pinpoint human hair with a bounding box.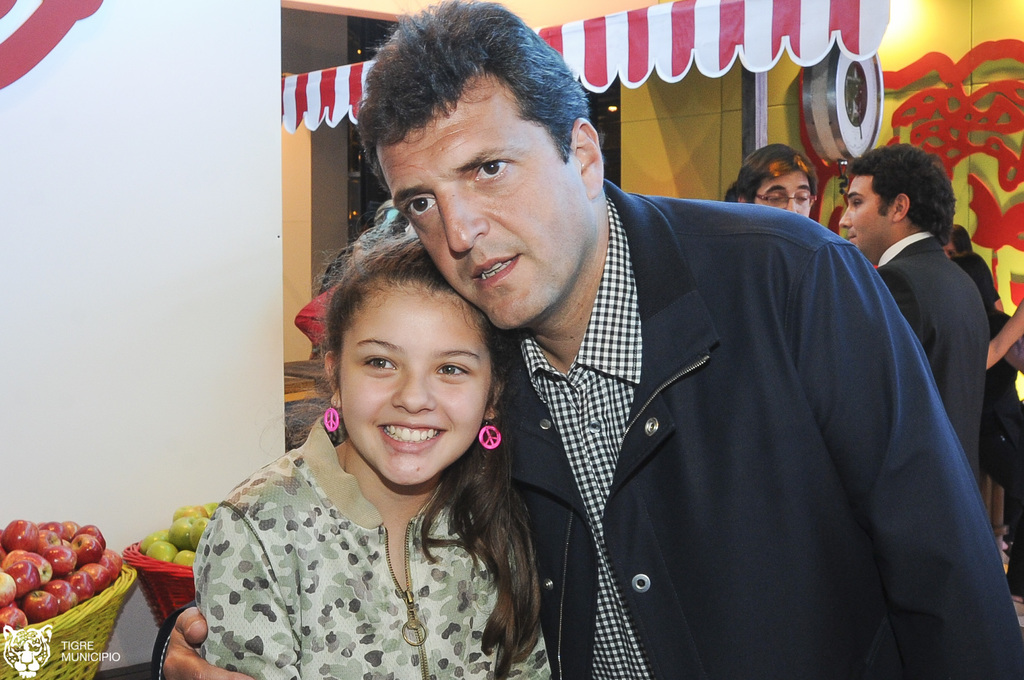
852:144:960:245.
